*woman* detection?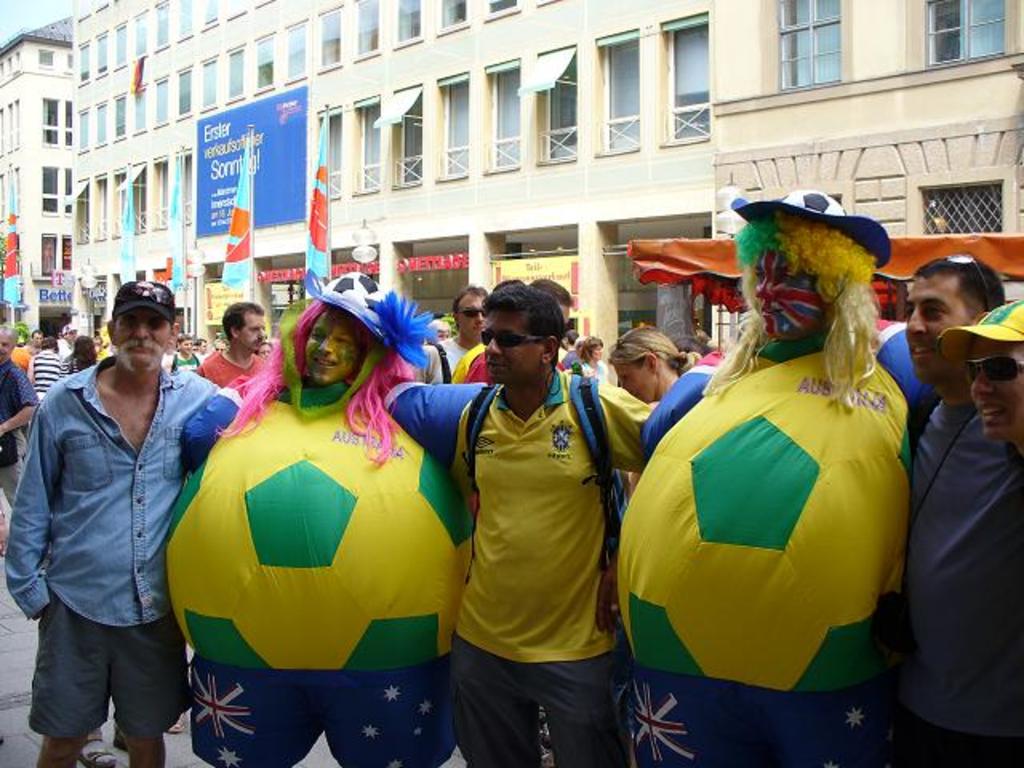
{"x1": 568, "y1": 333, "x2": 611, "y2": 387}
